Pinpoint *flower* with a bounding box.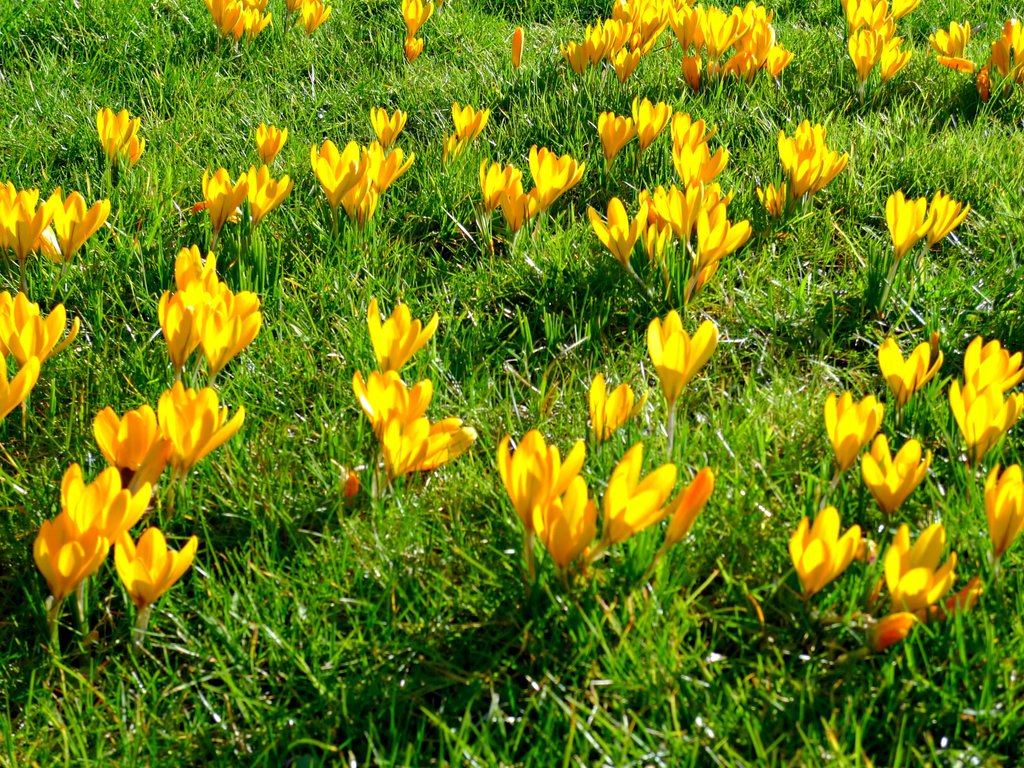
991,19,1023,78.
